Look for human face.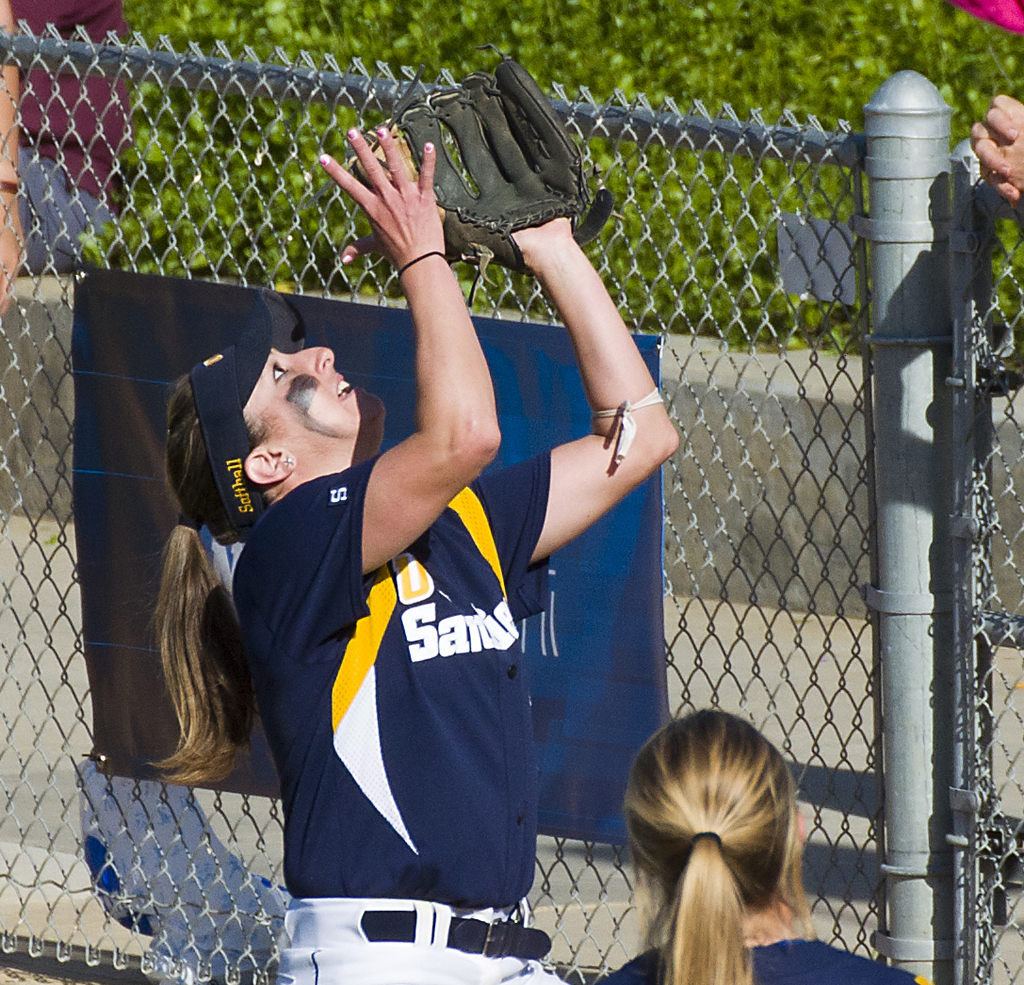
Found: (246,352,384,433).
